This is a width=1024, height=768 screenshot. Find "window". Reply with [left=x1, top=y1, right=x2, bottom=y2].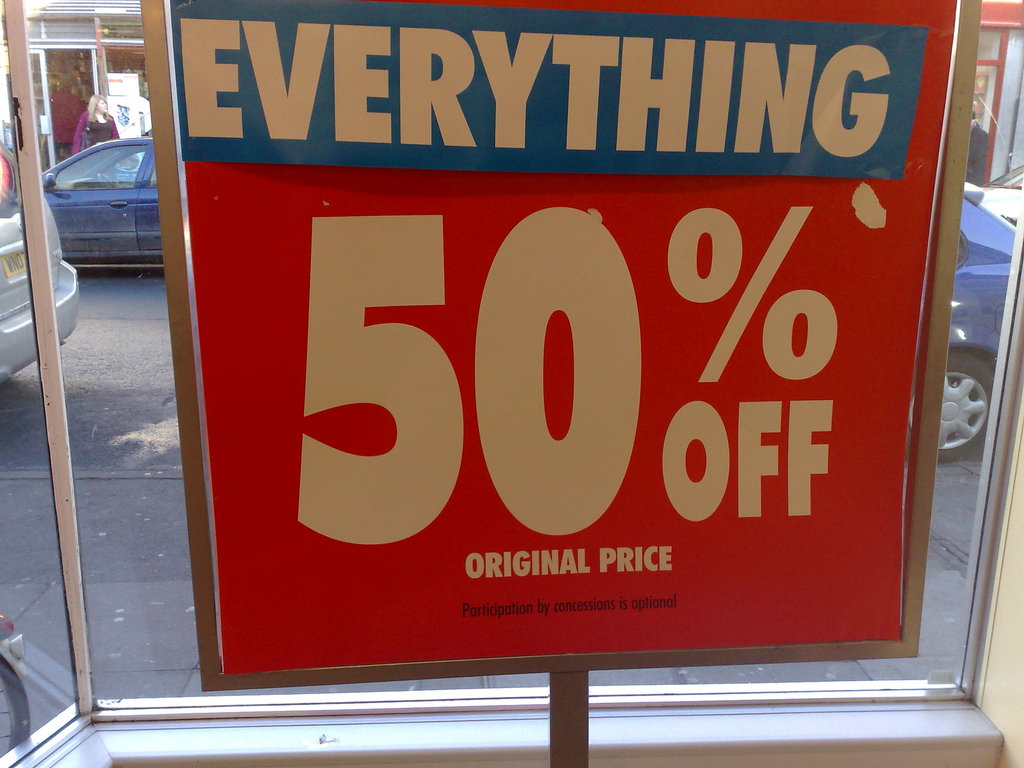
[left=0, top=0, right=1023, bottom=767].
